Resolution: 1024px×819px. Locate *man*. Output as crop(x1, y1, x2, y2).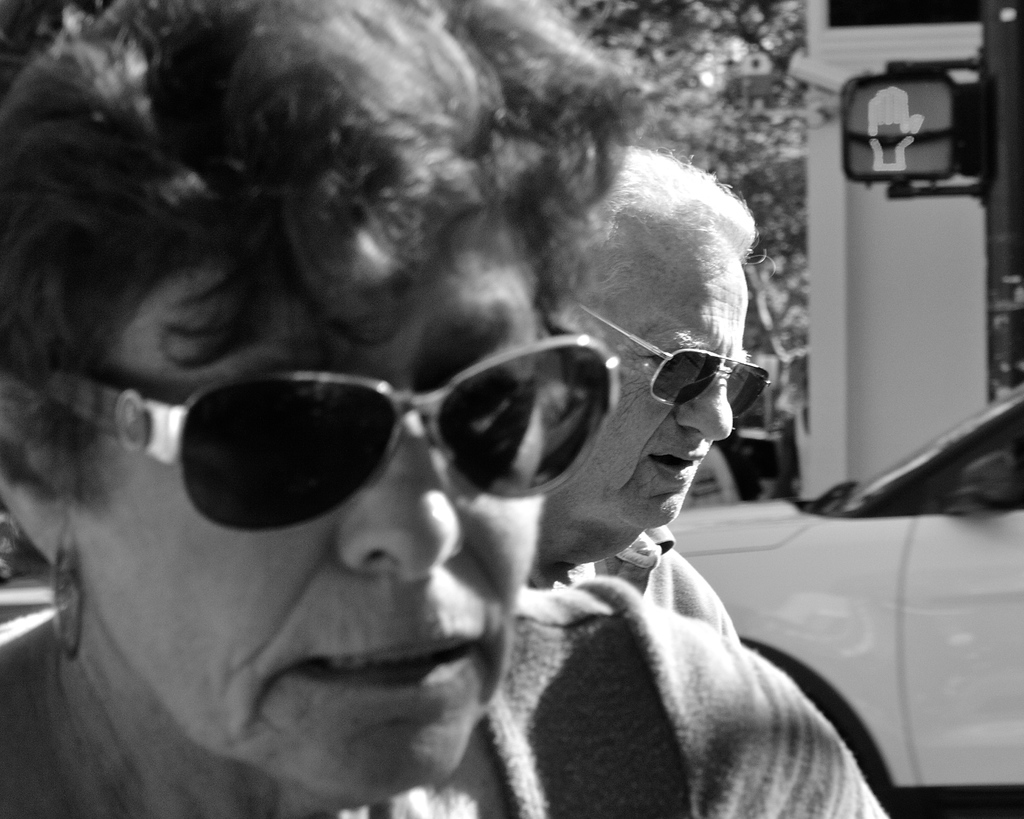
crop(531, 145, 769, 637).
